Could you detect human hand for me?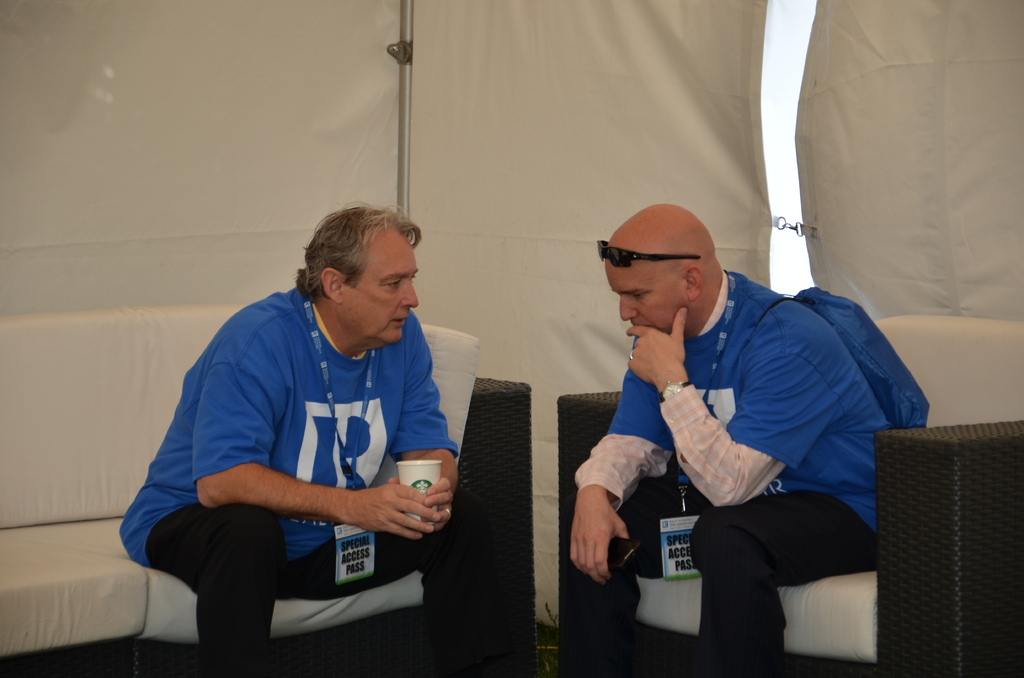
Detection result: pyautogui.locateOnScreen(338, 470, 412, 556).
